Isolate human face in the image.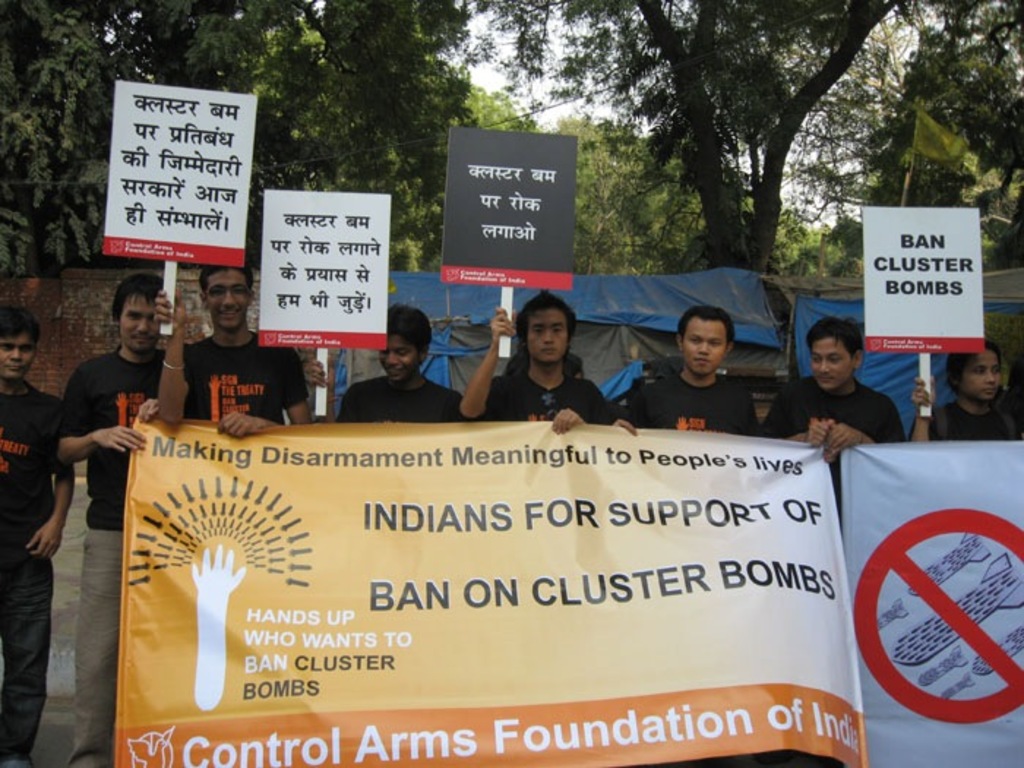
Isolated region: region(121, 293, 164, 351).
